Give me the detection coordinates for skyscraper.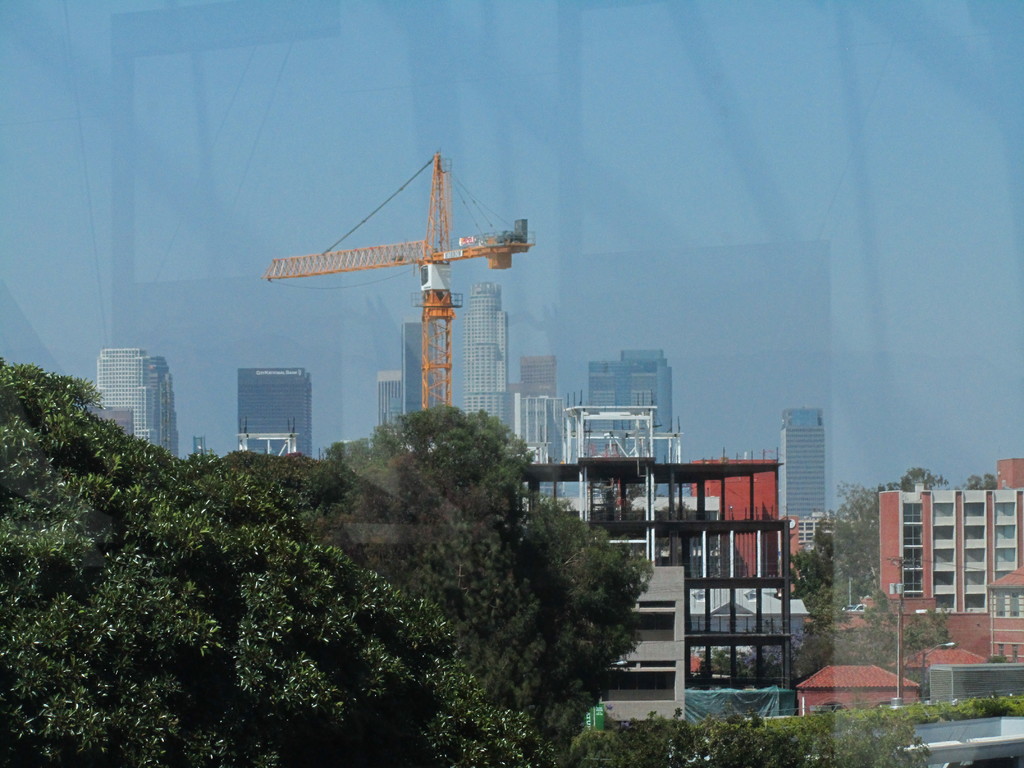
(x1=93, y1=351, x2=182, y2=472).
